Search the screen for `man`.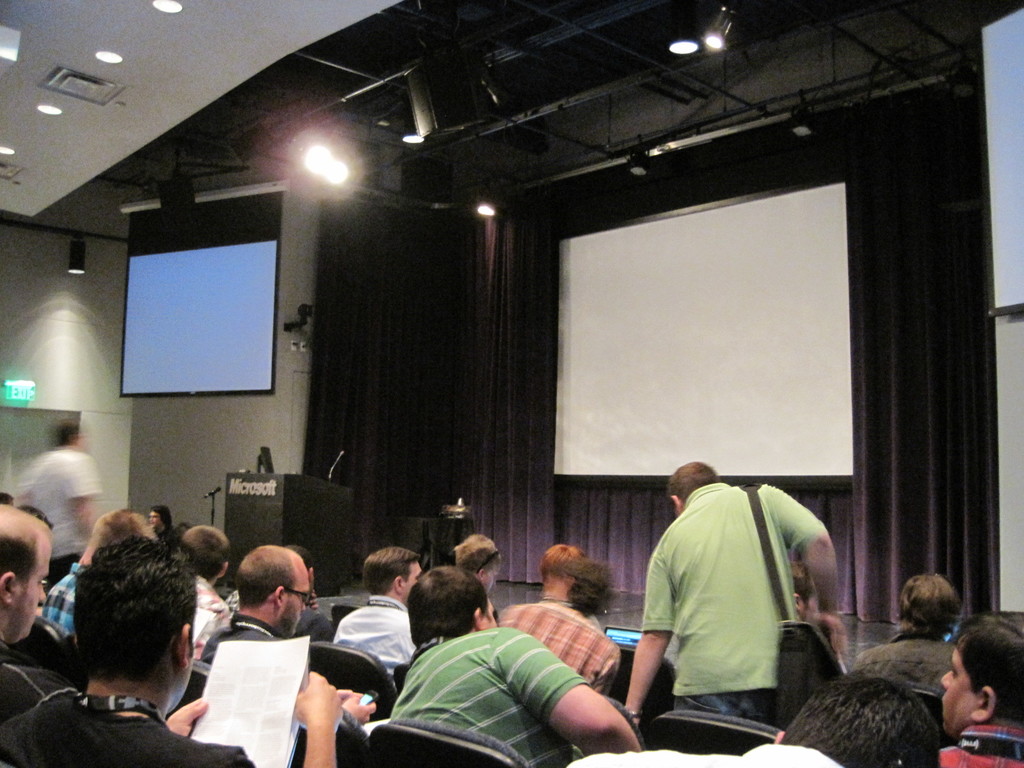
Found at <bbox>204, 551, 334, 694</bbox>.
